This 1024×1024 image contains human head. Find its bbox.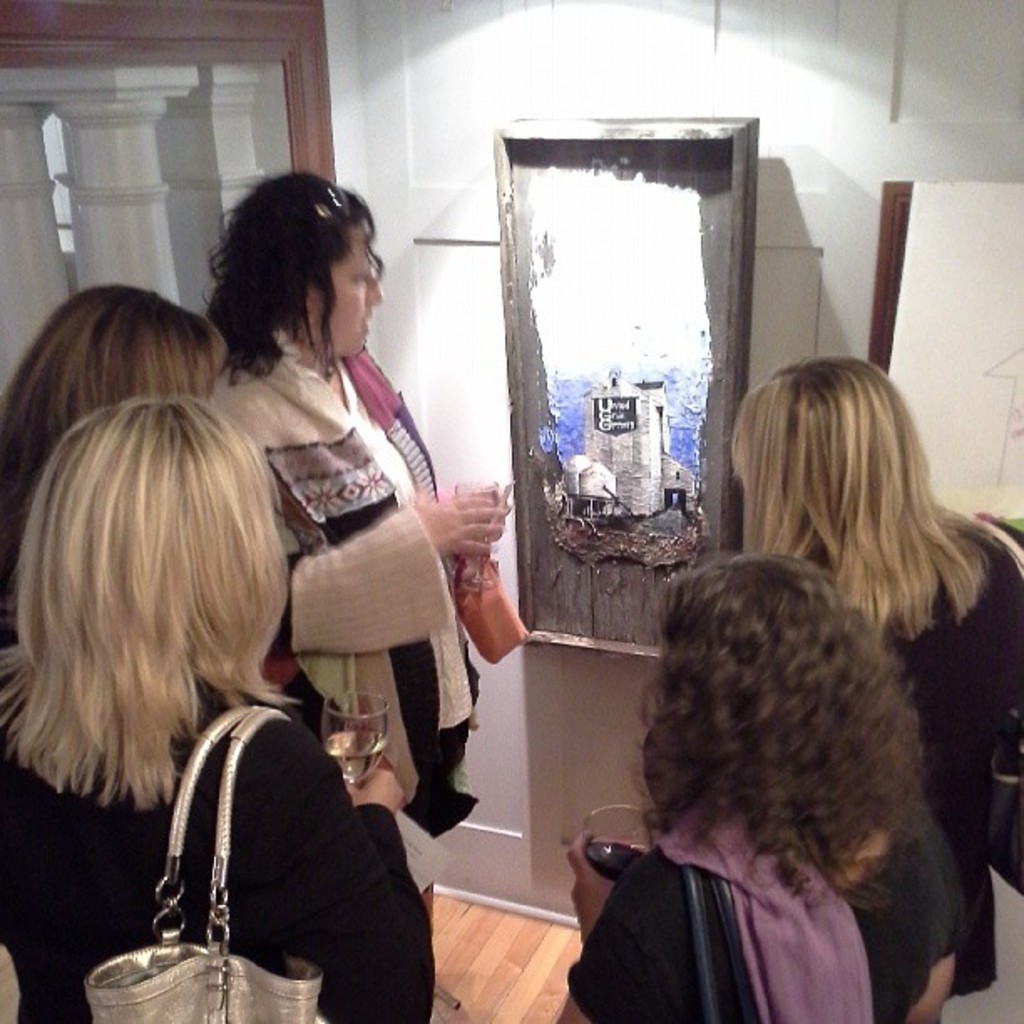
<box>738,355,925,559</box>.
